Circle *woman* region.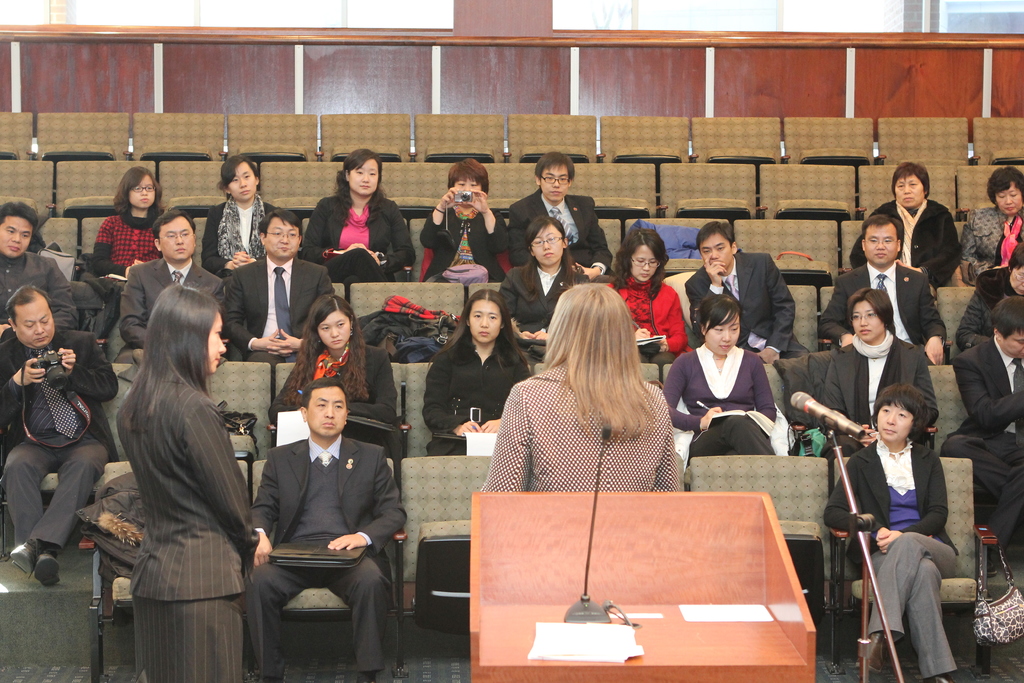
Region: <region>270, 295, 403, 468</region>.
